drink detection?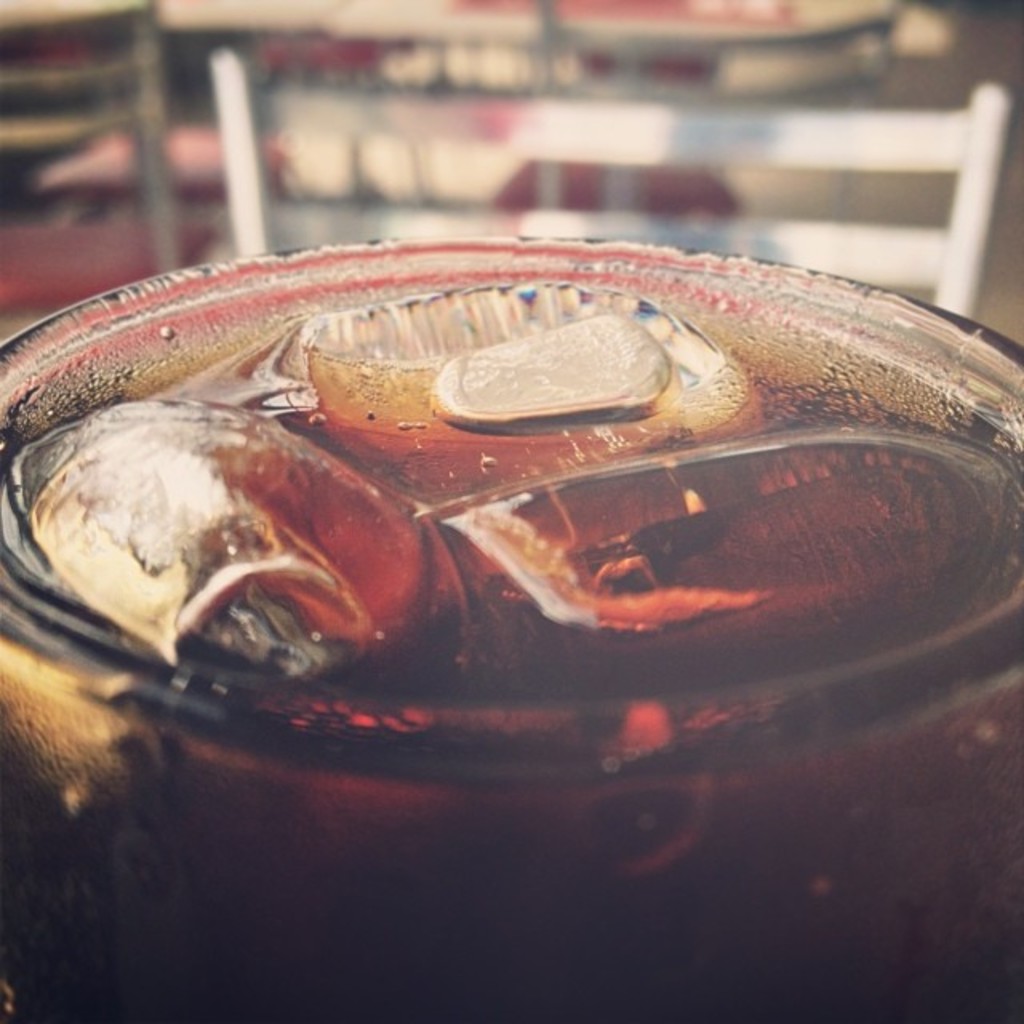
pyautogui.locateOnScreen(0, 285, 1022, 1022)
